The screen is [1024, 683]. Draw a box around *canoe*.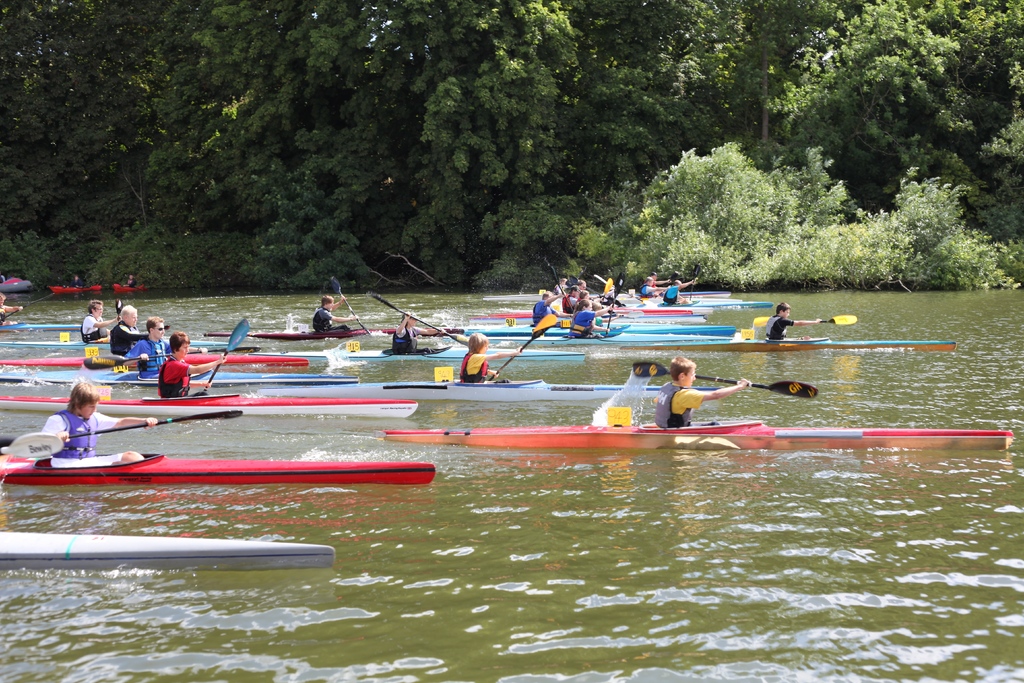
(left=461, top=318, right=729, bottom=341).
